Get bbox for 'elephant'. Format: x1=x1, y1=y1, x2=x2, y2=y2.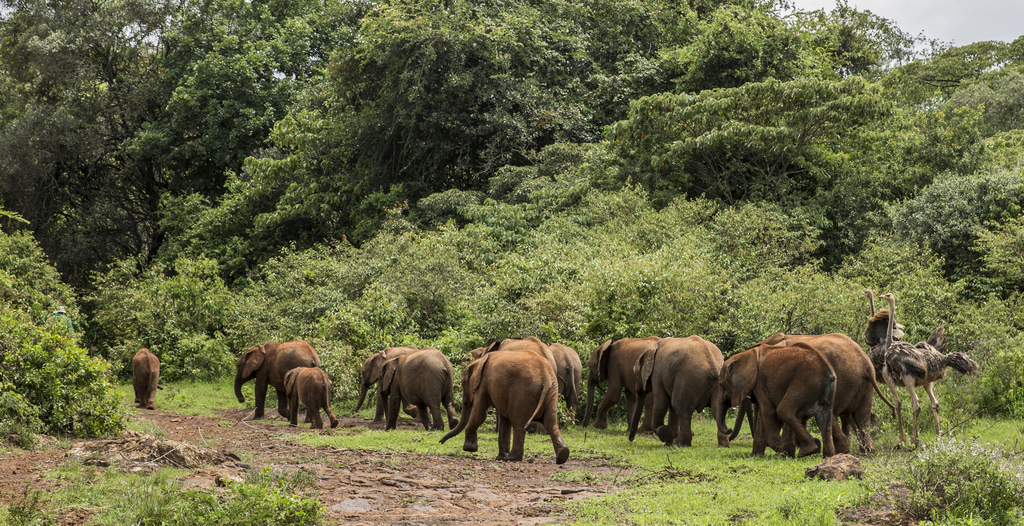
x1=573, y1=338, x2=664, y2=434.
